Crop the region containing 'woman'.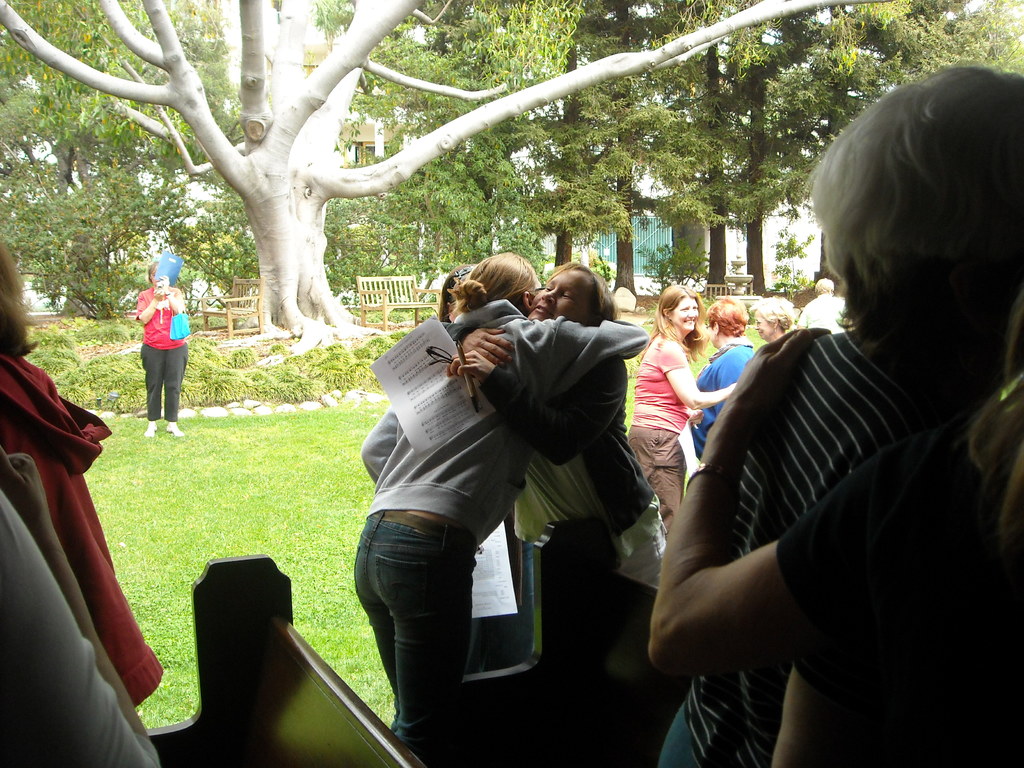
Crop region: rect(619, 287, 738, 545).
